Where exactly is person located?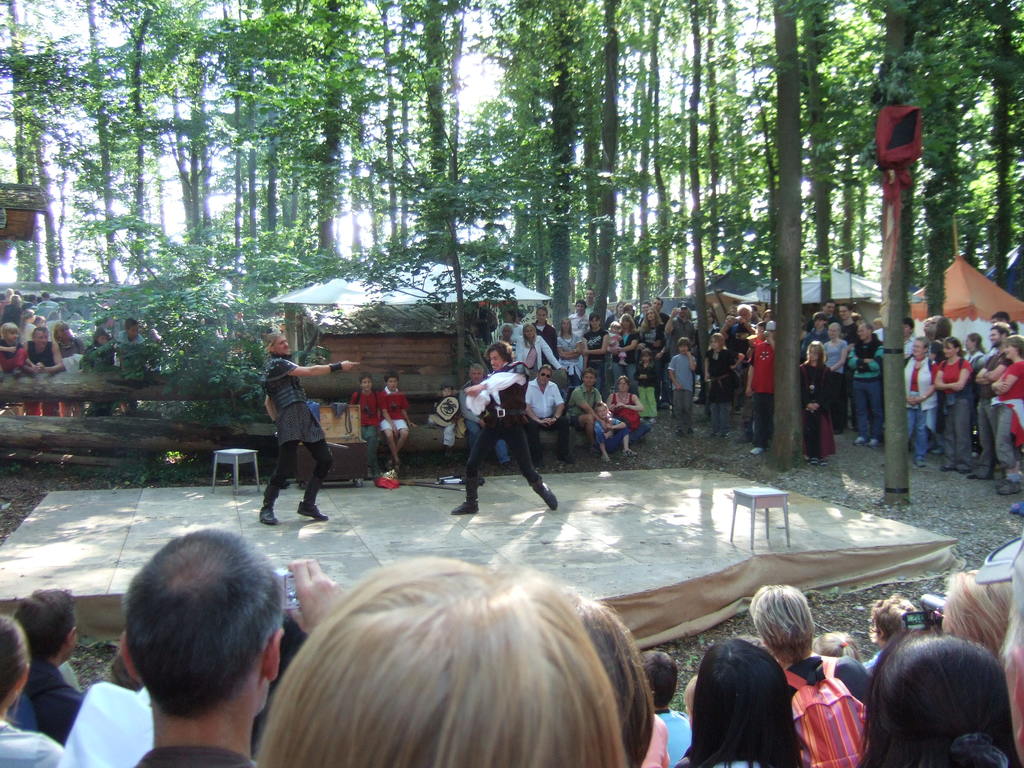
Its bounding box is l=470, t=361, r=547, b=520.
